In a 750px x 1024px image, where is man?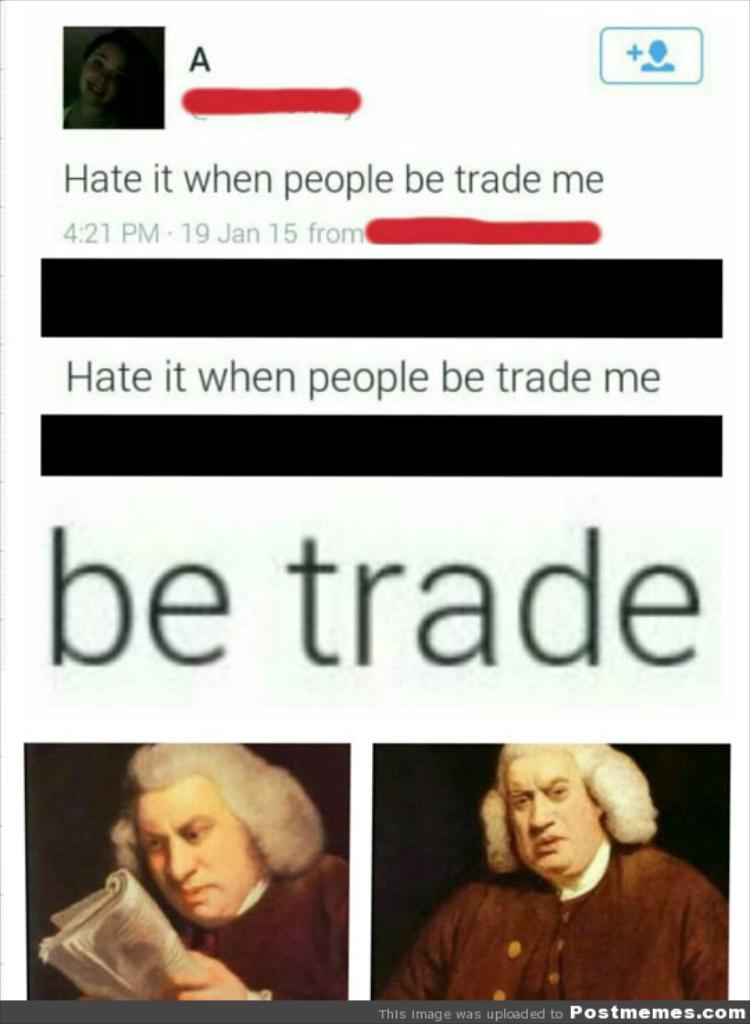
x1=356, y1=739, x2=749, y2=1007.
